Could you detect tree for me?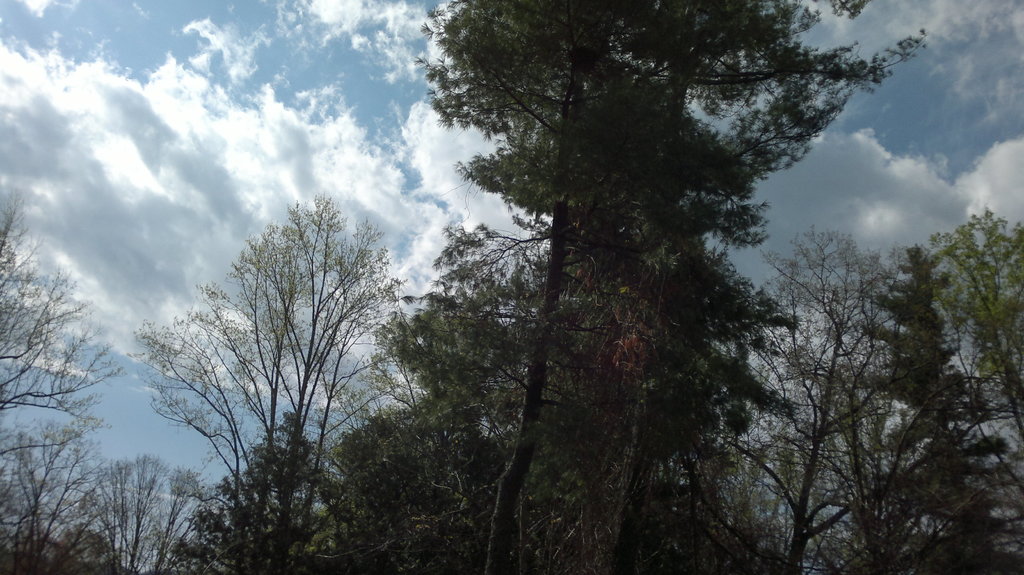
Detection result: 324/394/518/574.
